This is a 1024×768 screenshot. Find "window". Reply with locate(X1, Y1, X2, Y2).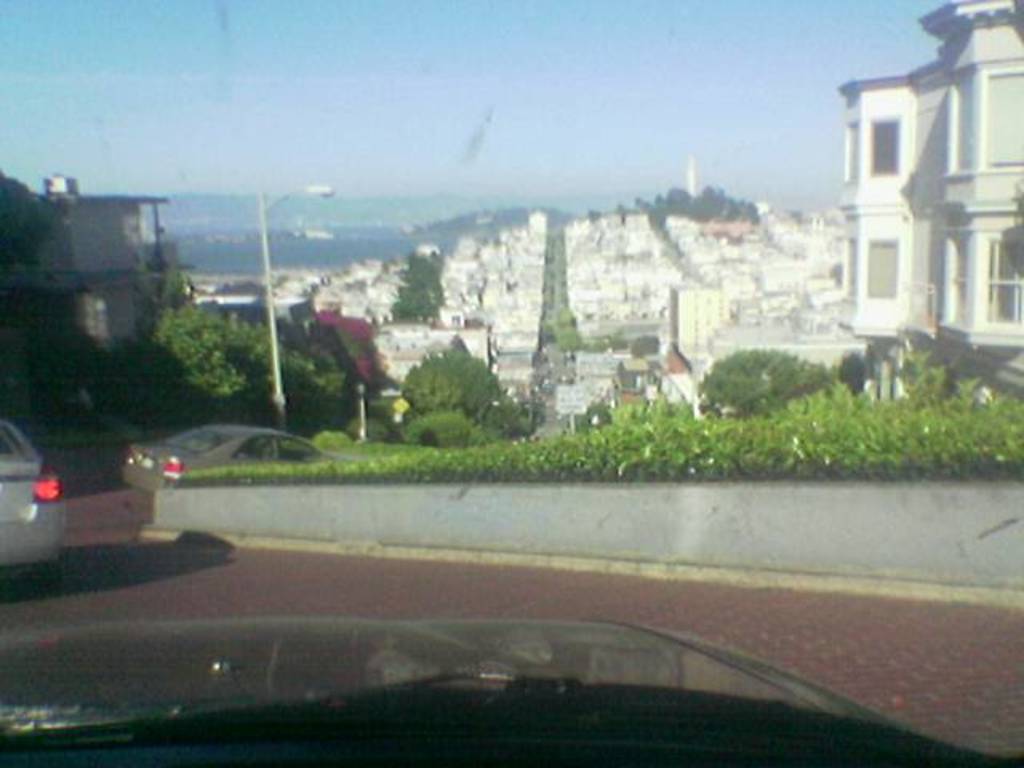
locate(986, 235, 1022, 323).
